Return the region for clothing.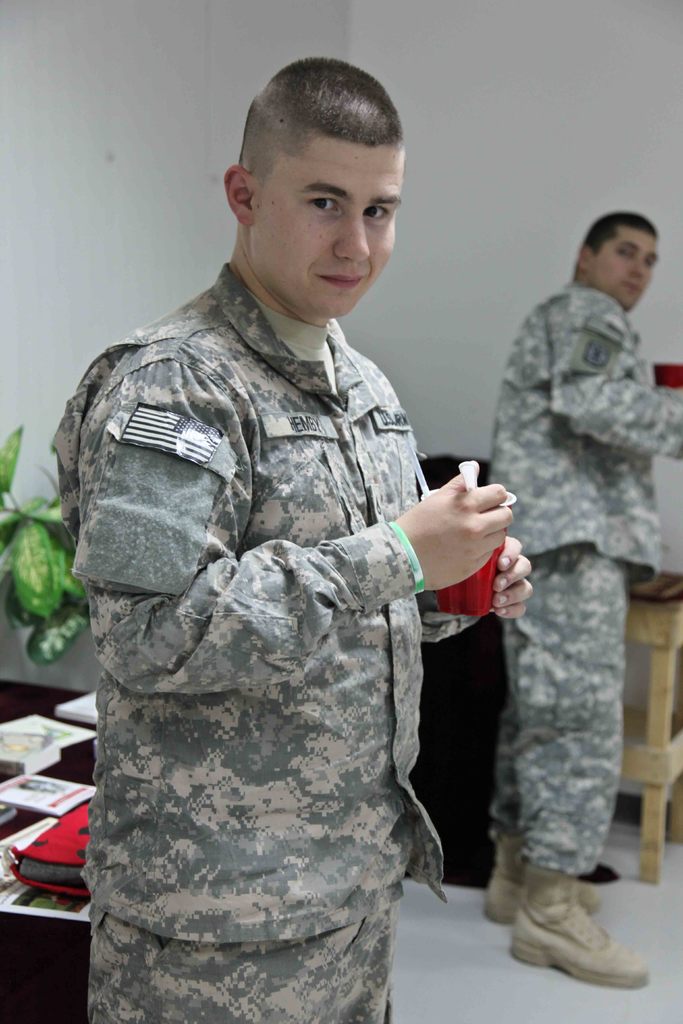
490, 286, 682, 881.
